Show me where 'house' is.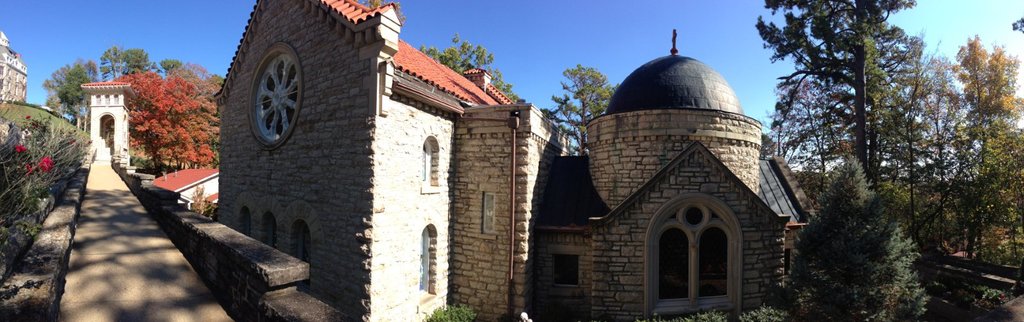
'house' is at bbox(146, 158, 220, 221).
